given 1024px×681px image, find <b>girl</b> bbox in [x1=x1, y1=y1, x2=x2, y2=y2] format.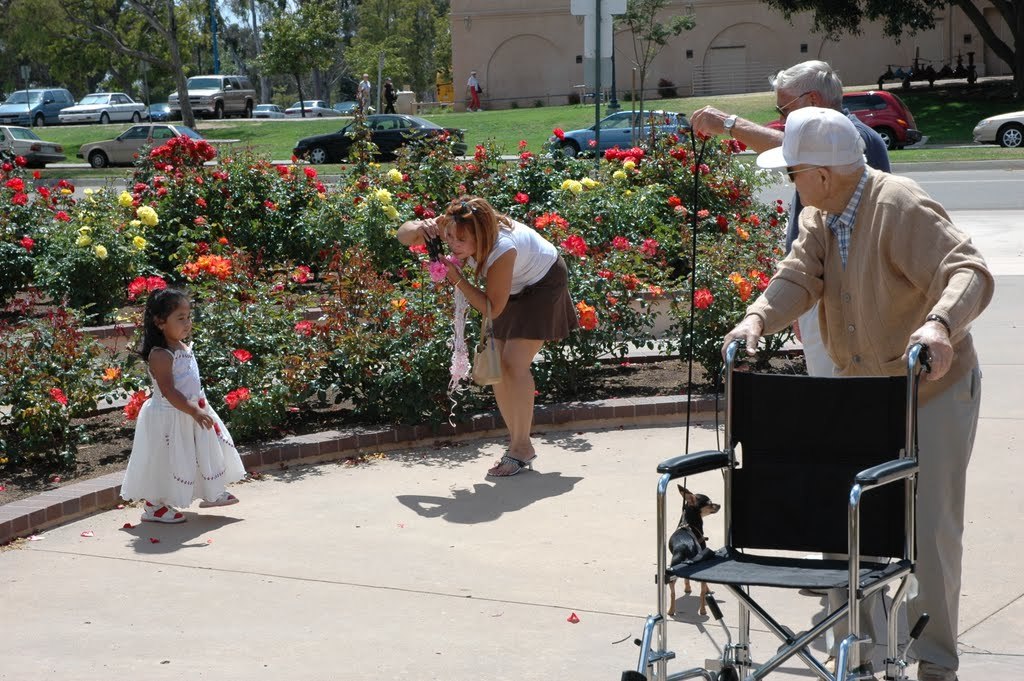
[x1=118, y1=287, x2=247, y2=524].
